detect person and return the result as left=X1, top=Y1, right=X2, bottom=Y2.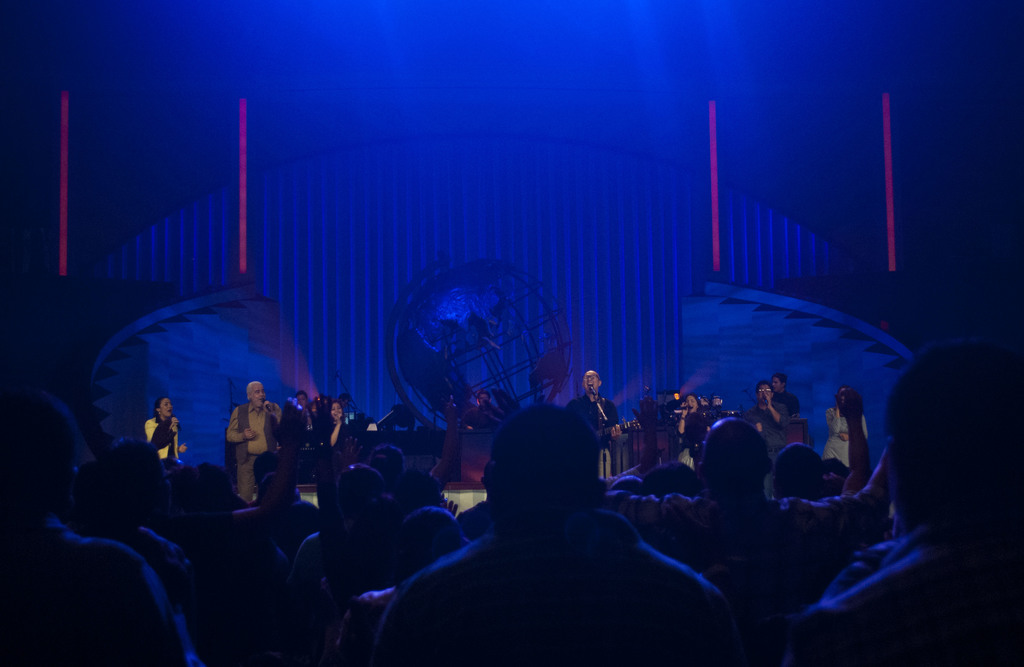
left=741, top=378, right=784, bottom=462.
